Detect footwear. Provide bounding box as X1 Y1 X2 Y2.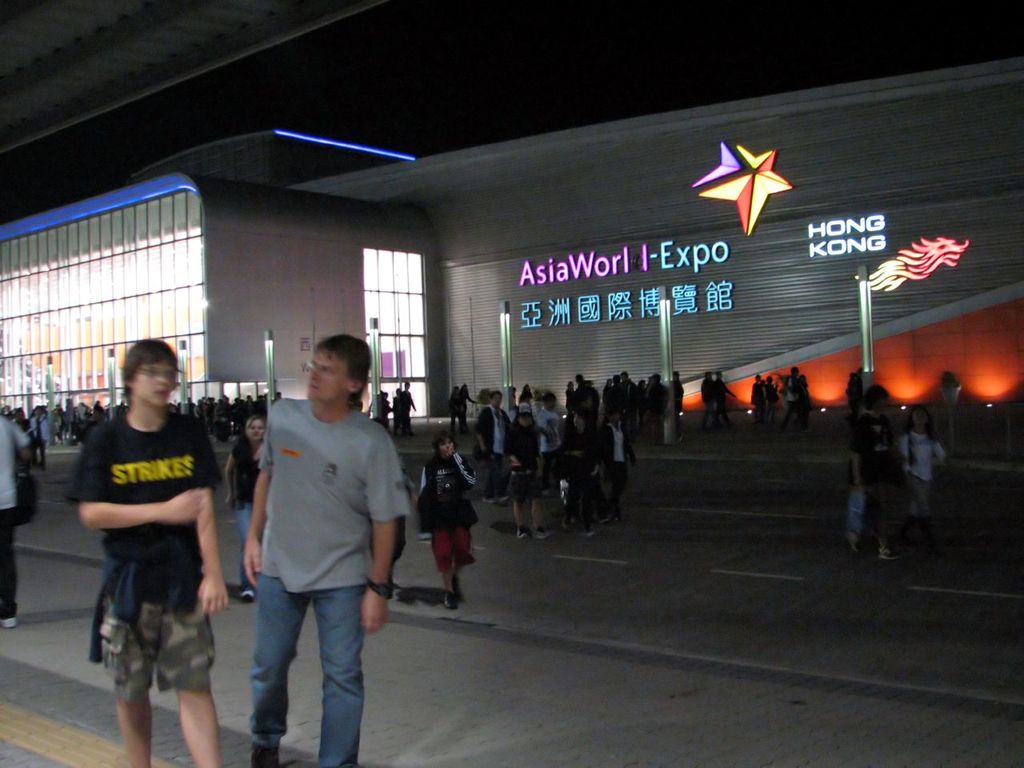
0 618 17 628.
